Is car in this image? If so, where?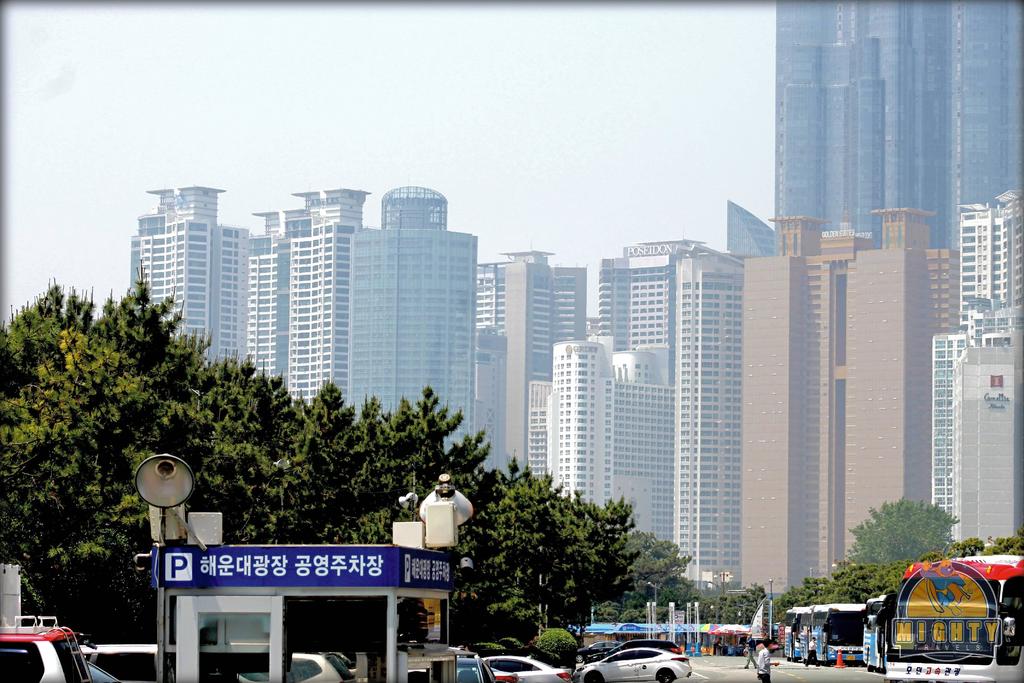
Yes, at 608 636 684 663.
